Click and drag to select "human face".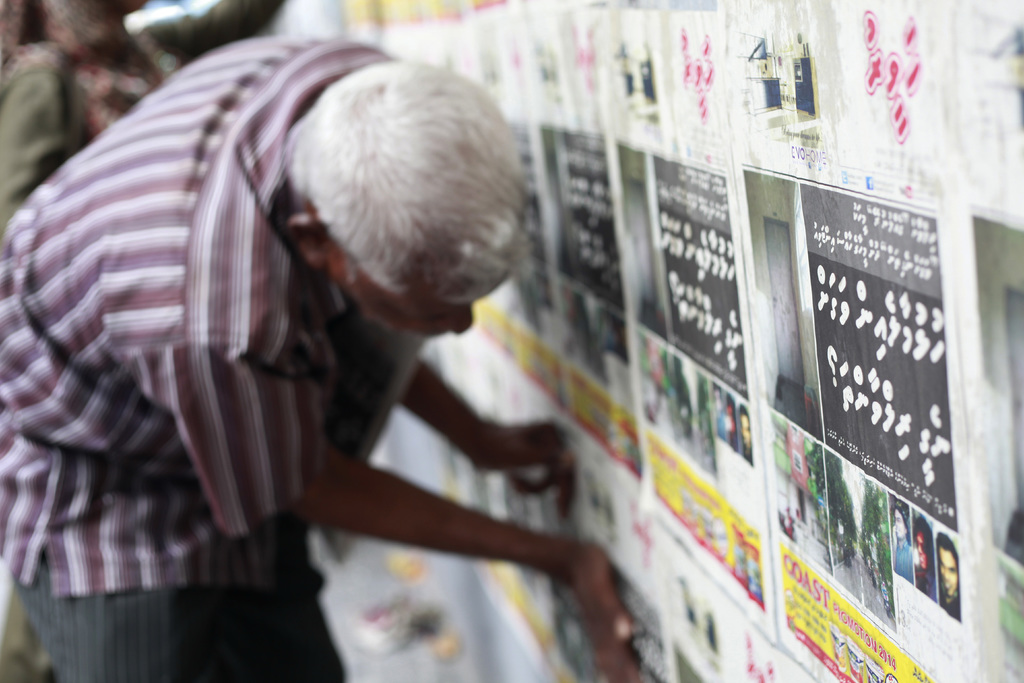
Selection: 895,511,902,540.
